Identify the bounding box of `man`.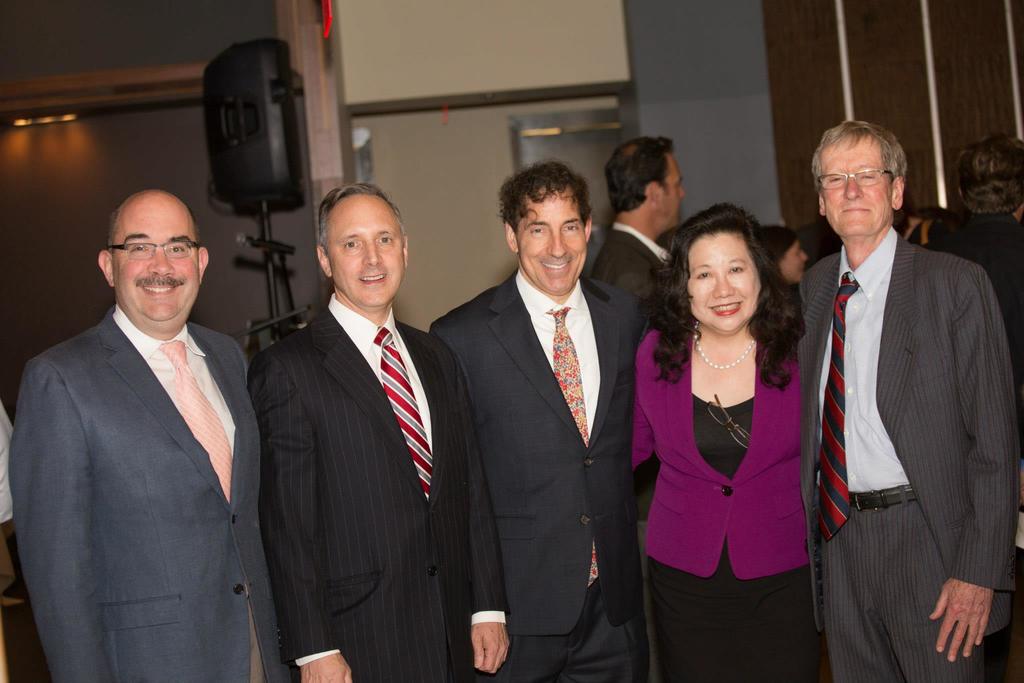
box=[586, 137, 703, 385].
